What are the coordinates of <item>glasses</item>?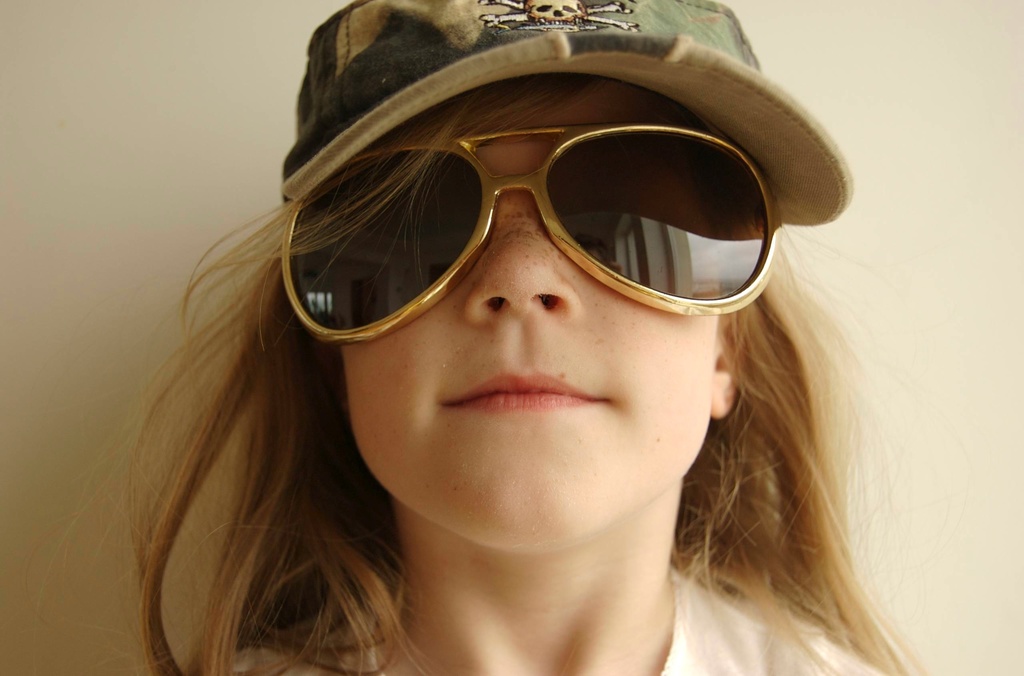
278 118 799 345.
